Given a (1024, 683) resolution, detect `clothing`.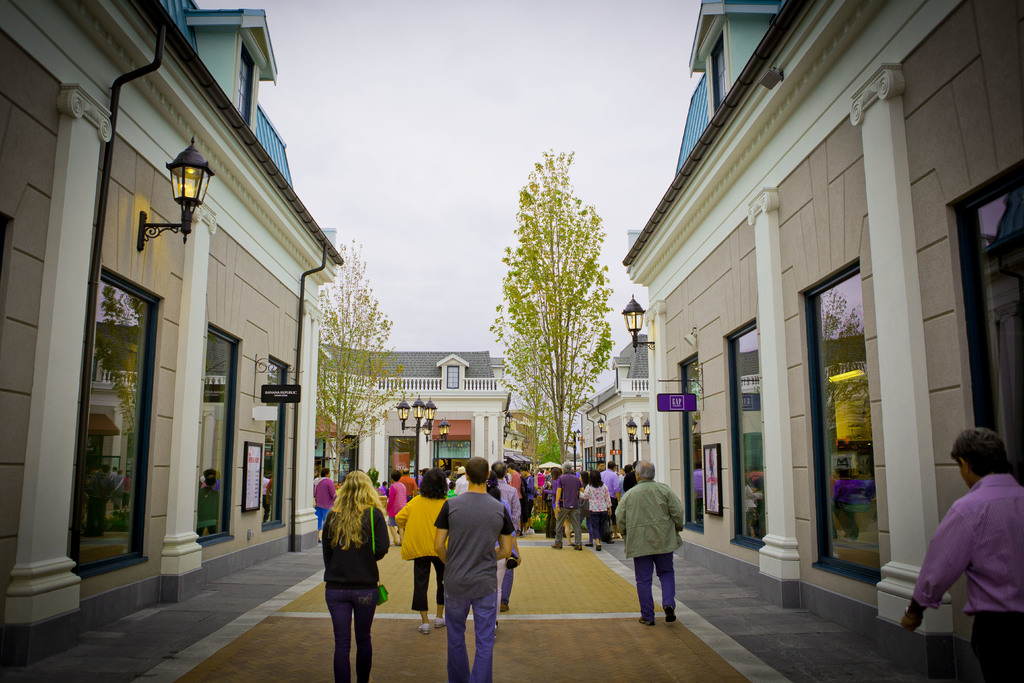
Rect(924, 462, 1014, 646).
